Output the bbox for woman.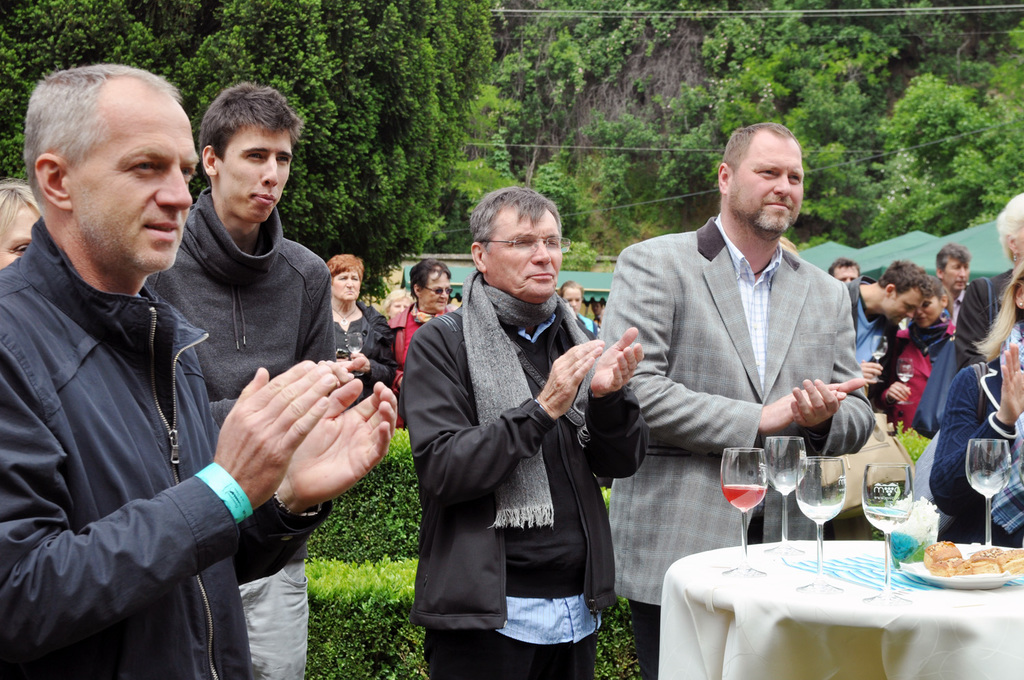
Rect(883, 273, 960, 429).
